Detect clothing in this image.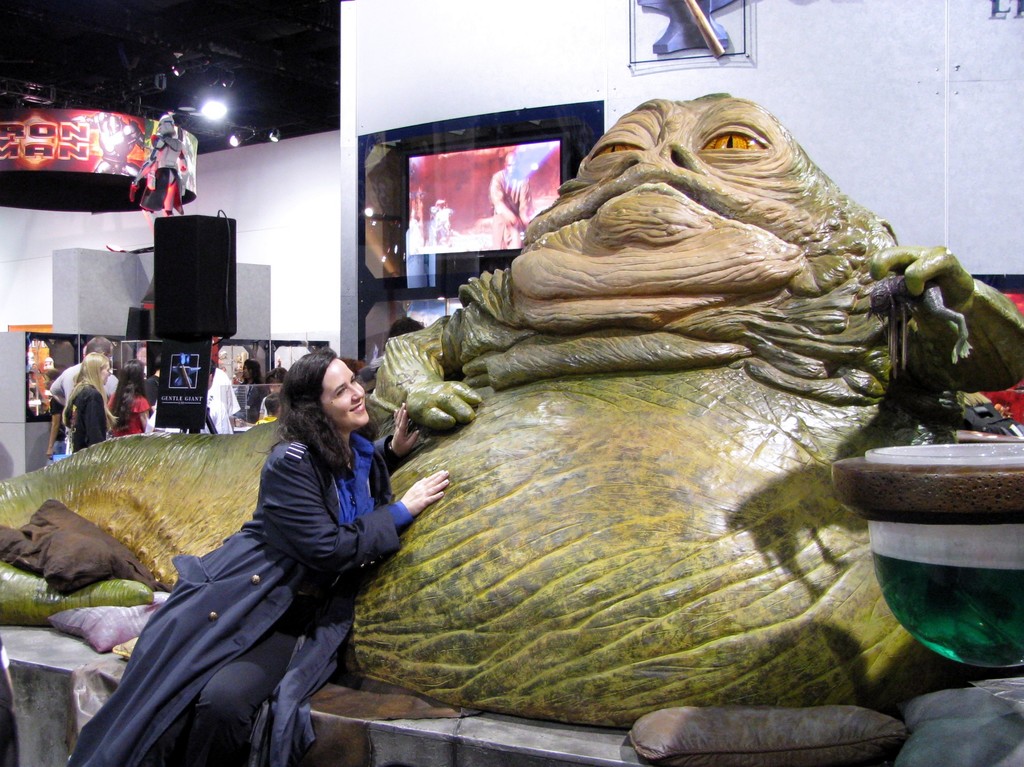
Detection: left=207, top=366, right=244, bottom=432.
